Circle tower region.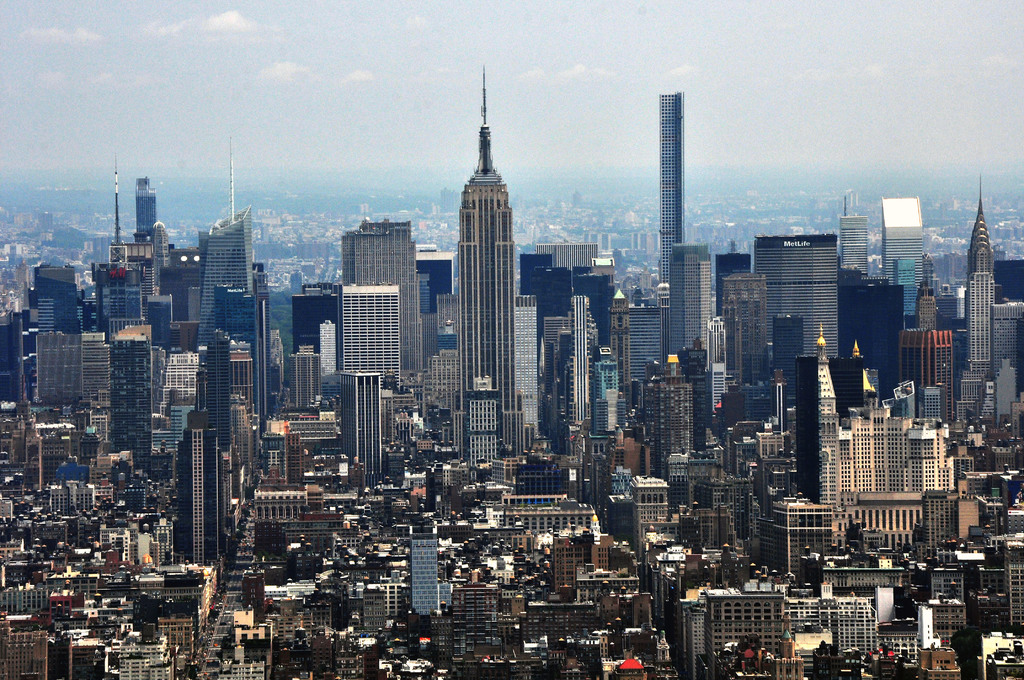
Region: 956, 181, 1000, 426.
